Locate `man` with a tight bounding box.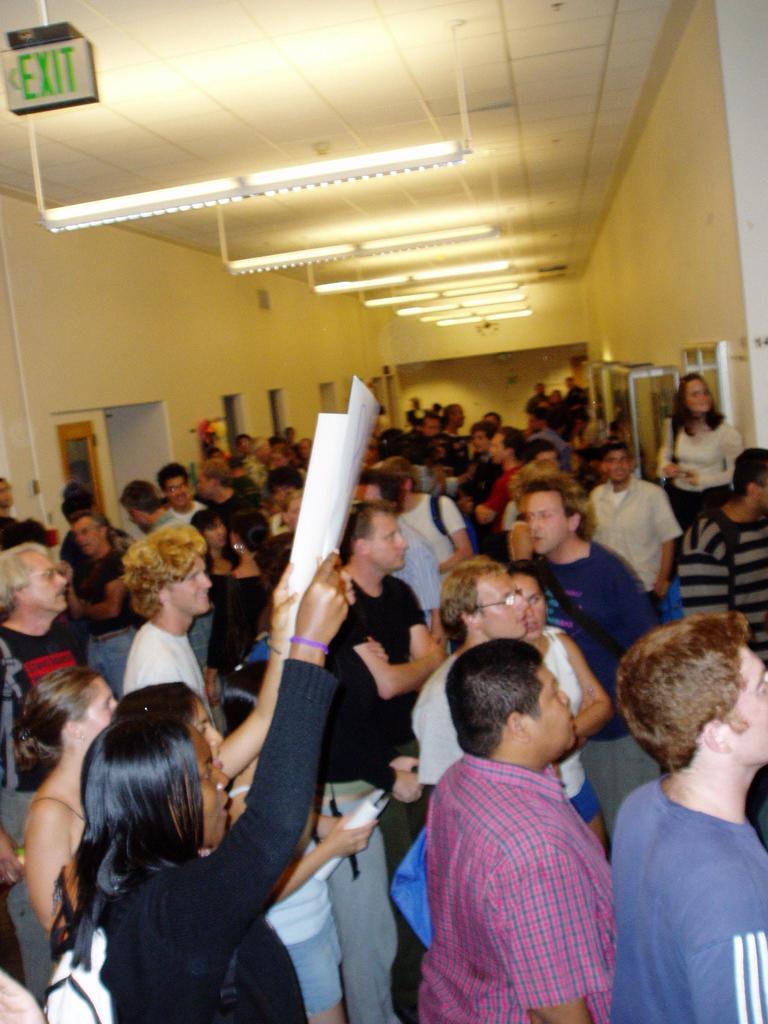
bbox(129, 526, 218, 729).
